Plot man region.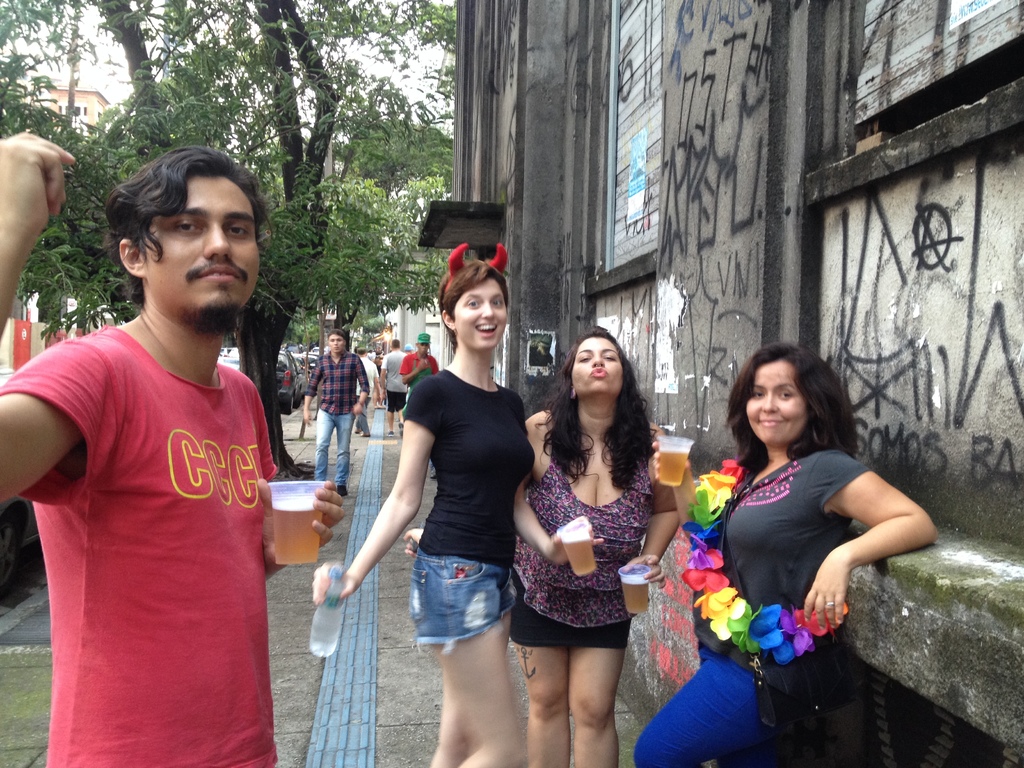
Plotted at 356:347:380:434.
